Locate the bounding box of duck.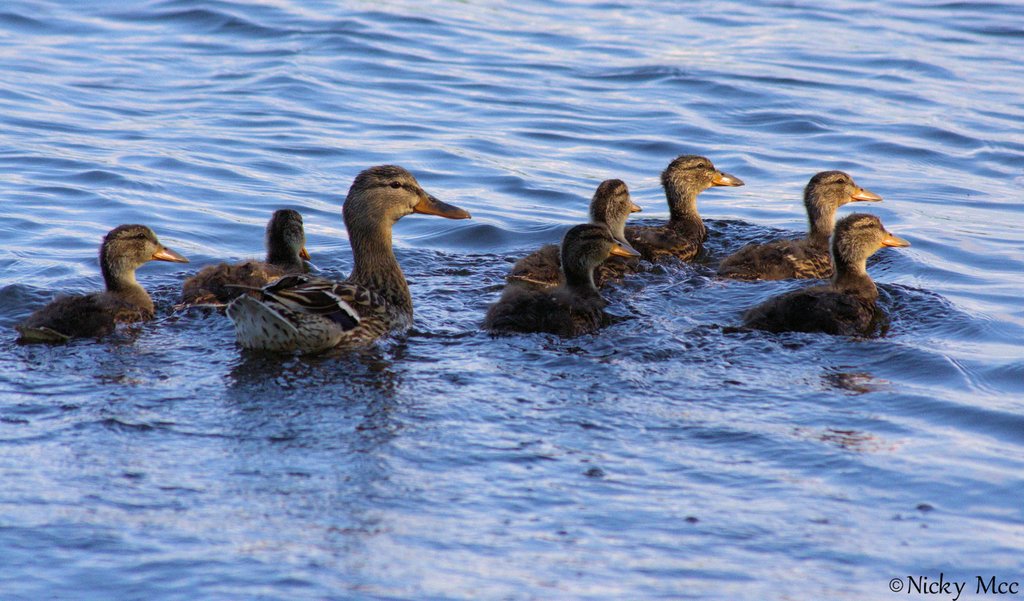
Bounding box: locate(239, 160, 478, 355).
